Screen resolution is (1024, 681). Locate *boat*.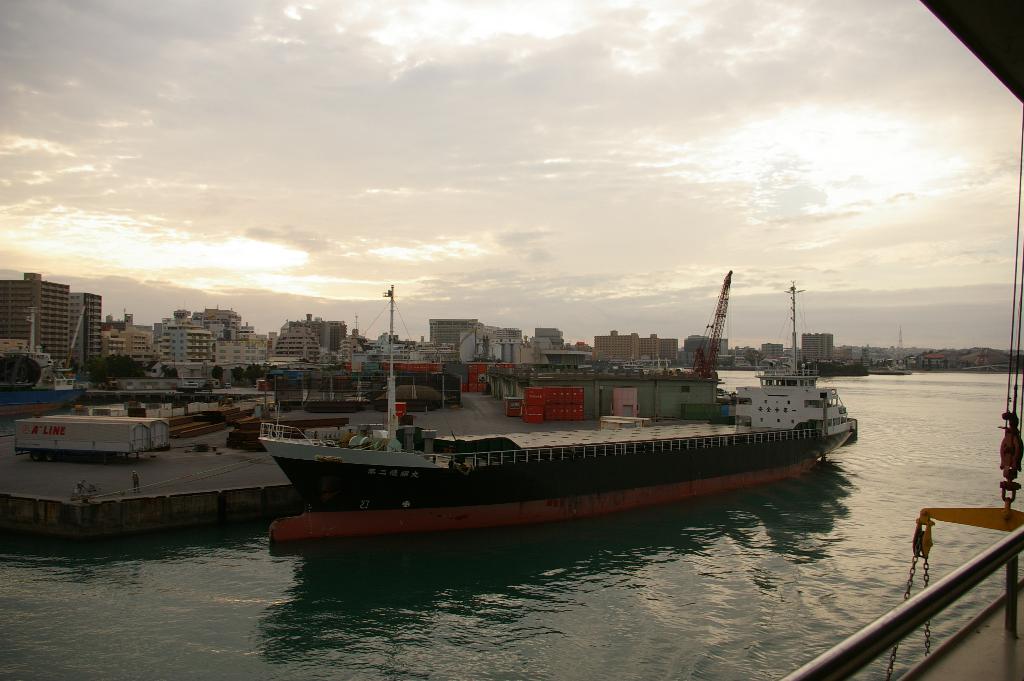
(220, 243, 851, 533).
